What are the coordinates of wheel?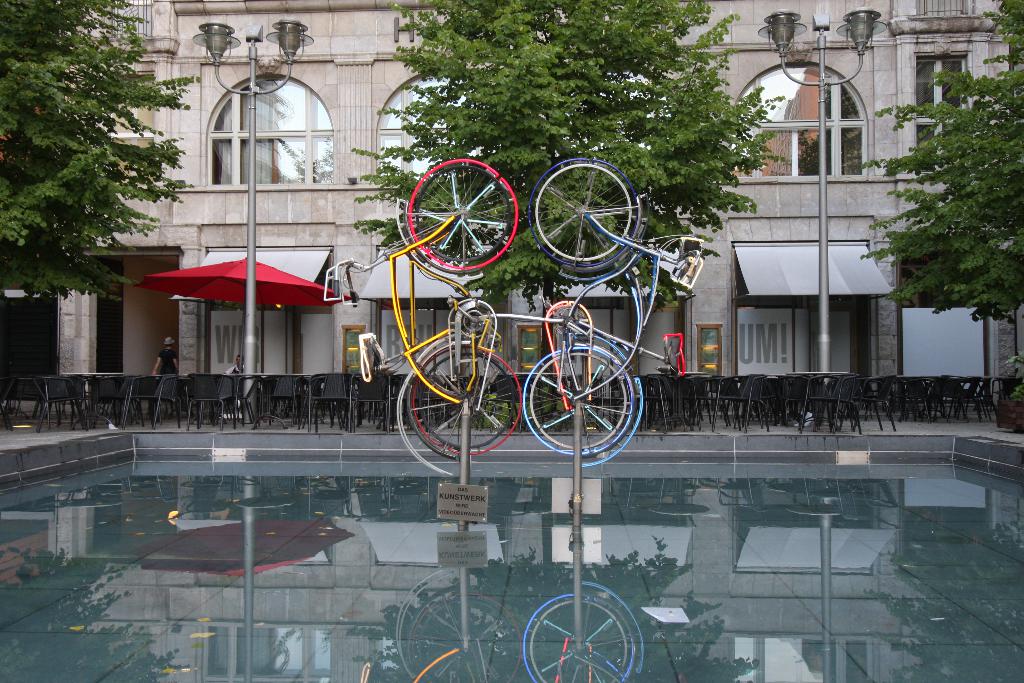
{"left": 408, "top": 341, "right": 522, "bottom": 457}.
